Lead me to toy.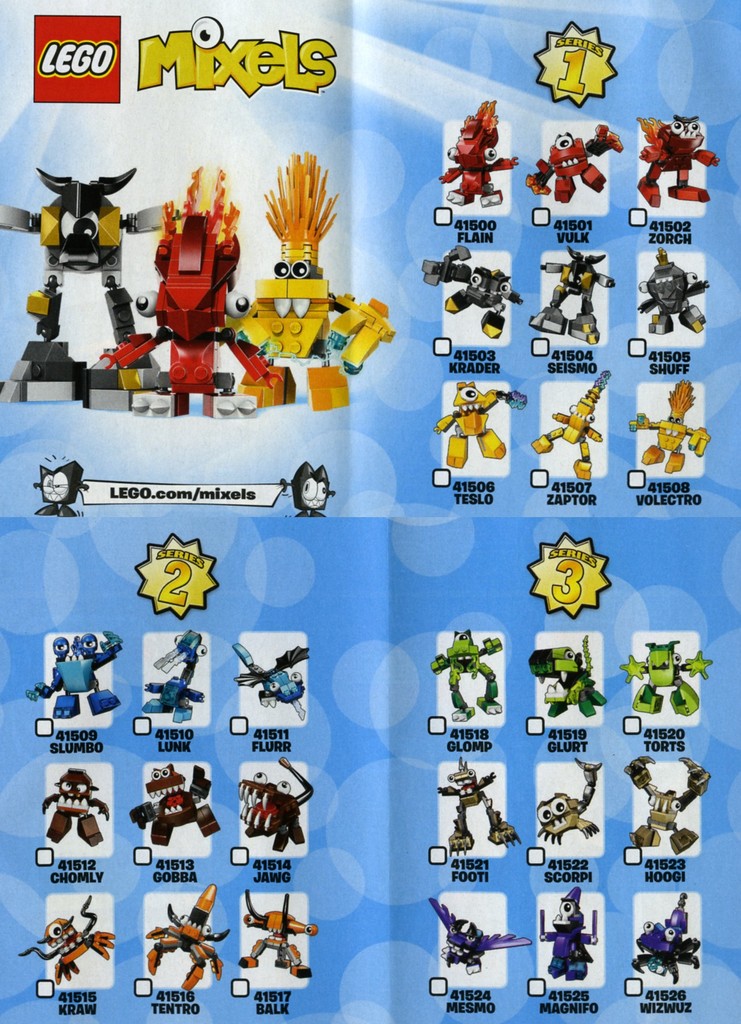
Lead to [left=147, top=886, right=227, bottom=996].
